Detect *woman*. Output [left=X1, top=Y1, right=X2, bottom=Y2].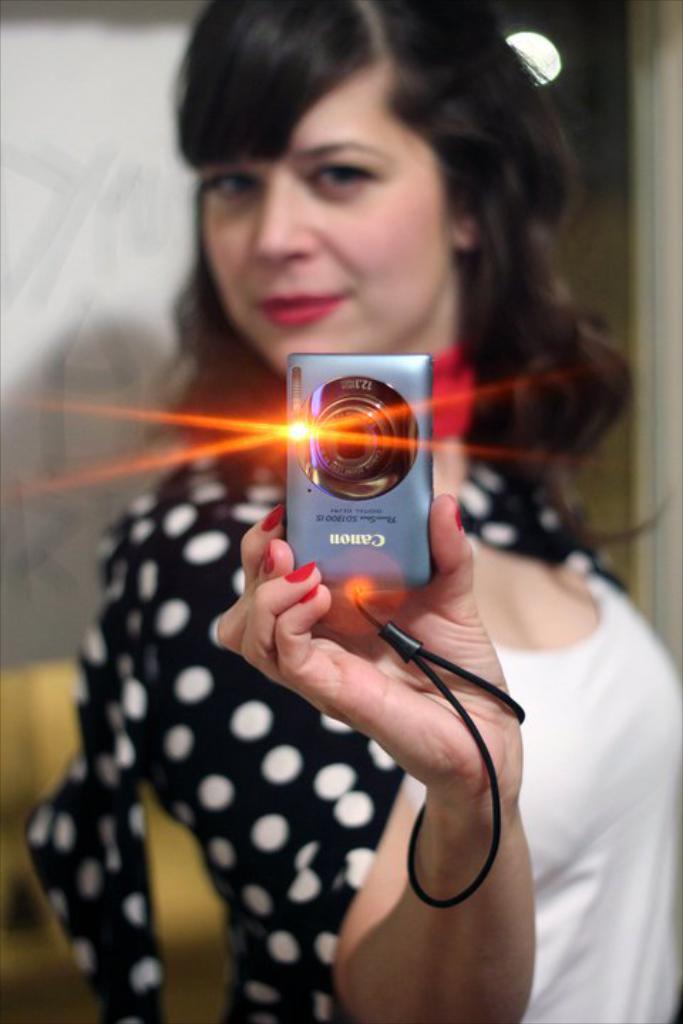
[left=85, top=46, right=603, bottom=996].
